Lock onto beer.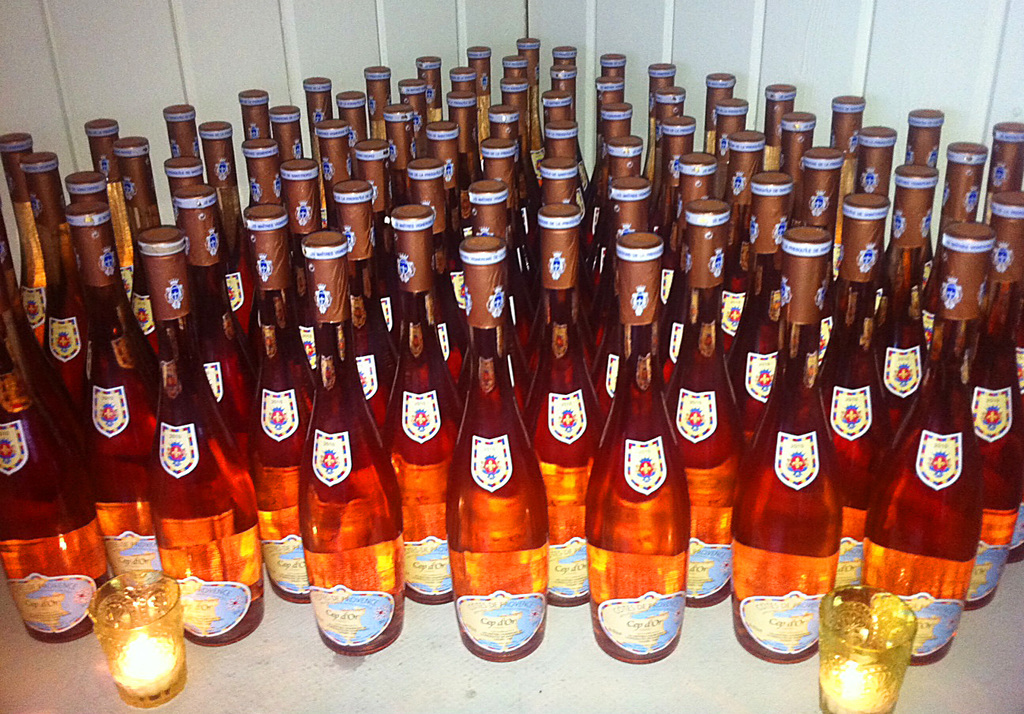
Locked: region(239, 135, 281, 202).
